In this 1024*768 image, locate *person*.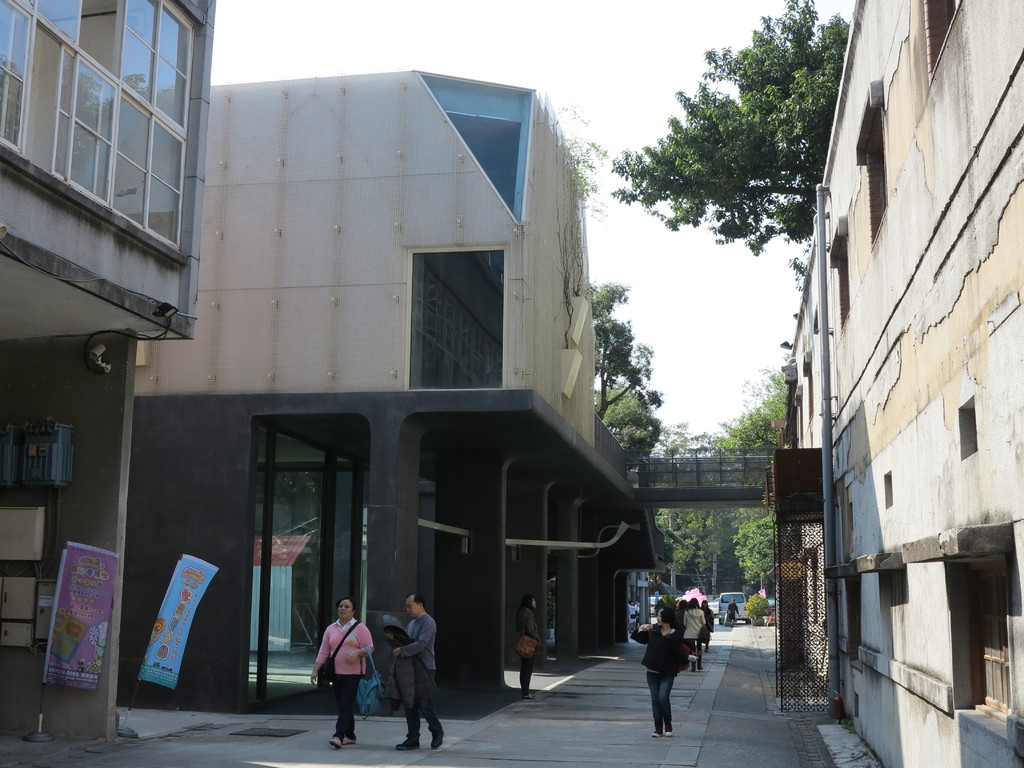
Bounding box: x1=387 y1=588 x2=451 y2=751.
